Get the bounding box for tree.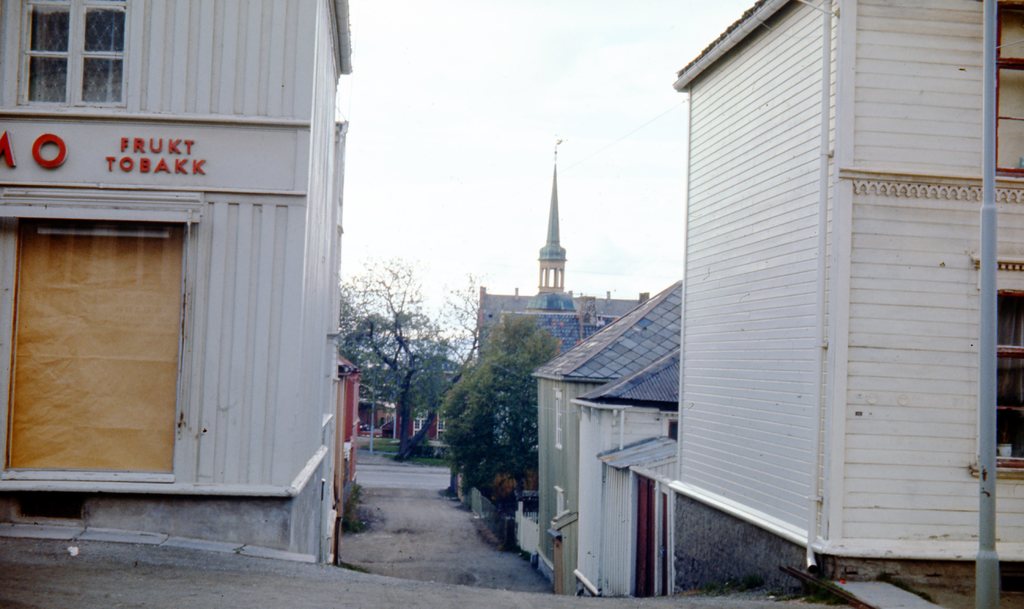
<bbox>440, 307, 549, 514</bbox>.
